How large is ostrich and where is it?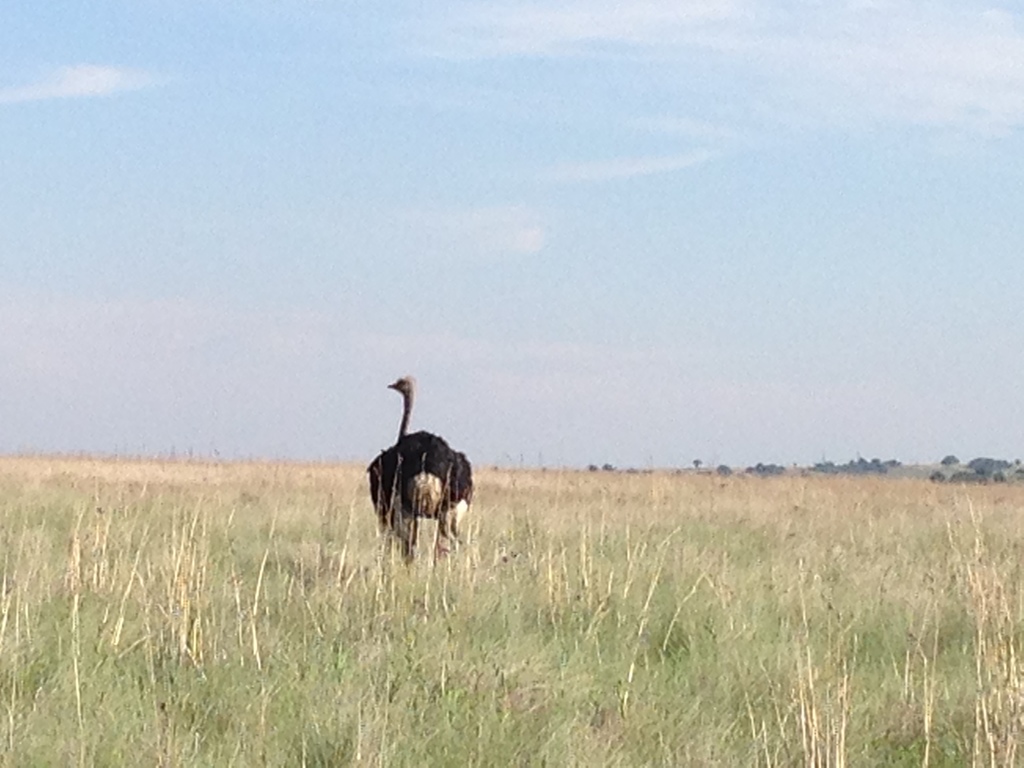
Bounding box: pyautogui.locateOnScreen(362, 371, 483, 564).
